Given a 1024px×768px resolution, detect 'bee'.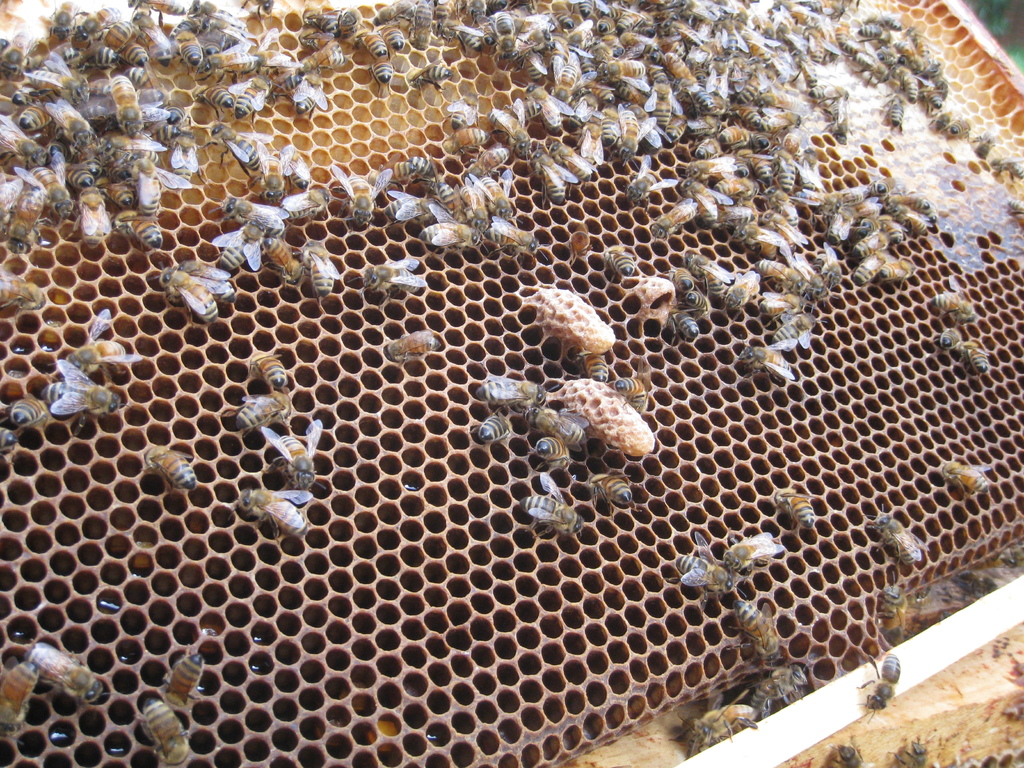
bbox(736, 342, 798, 380).
